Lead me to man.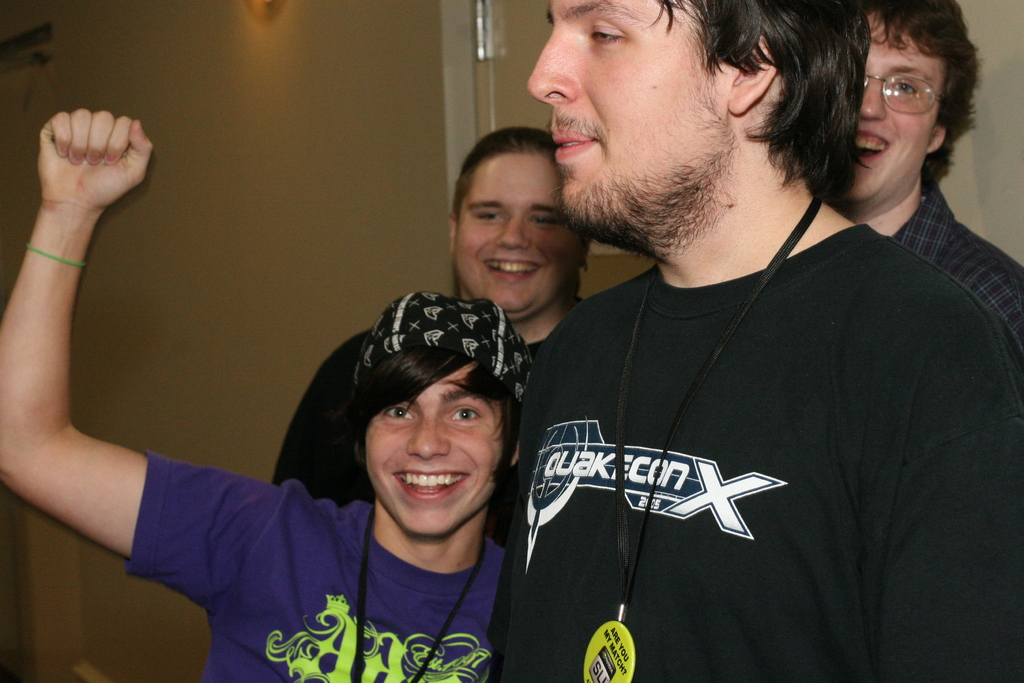
Lead to crop(1, 114, 532, 682).
